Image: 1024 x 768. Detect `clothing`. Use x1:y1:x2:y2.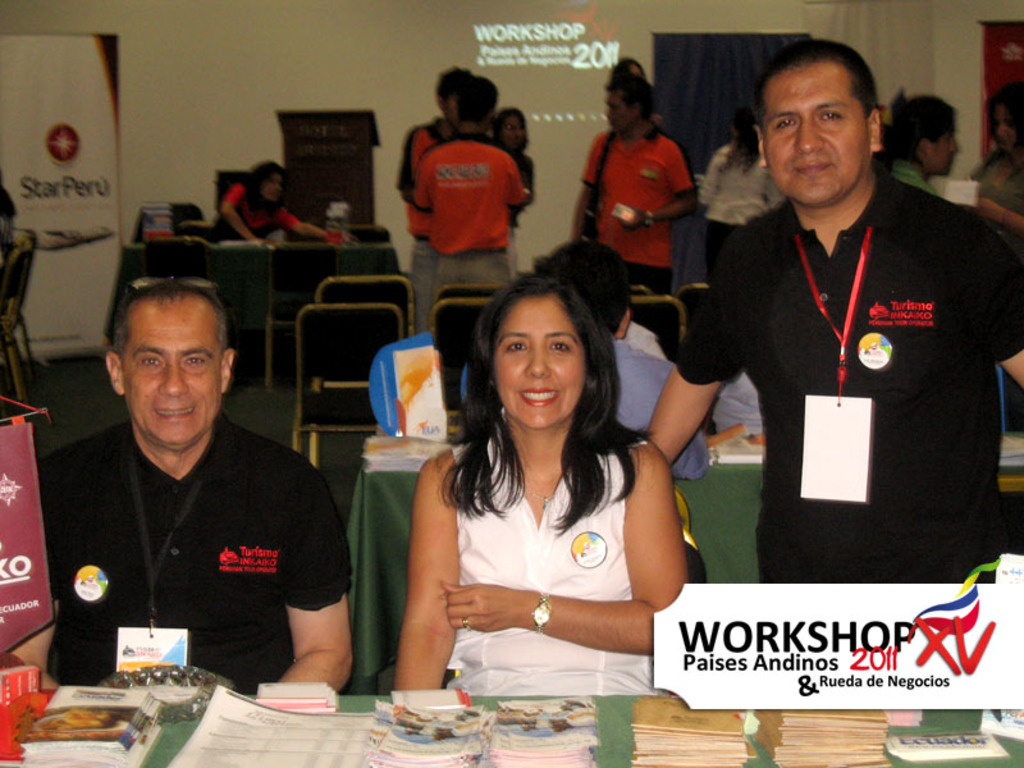
677:164:1023:588.
